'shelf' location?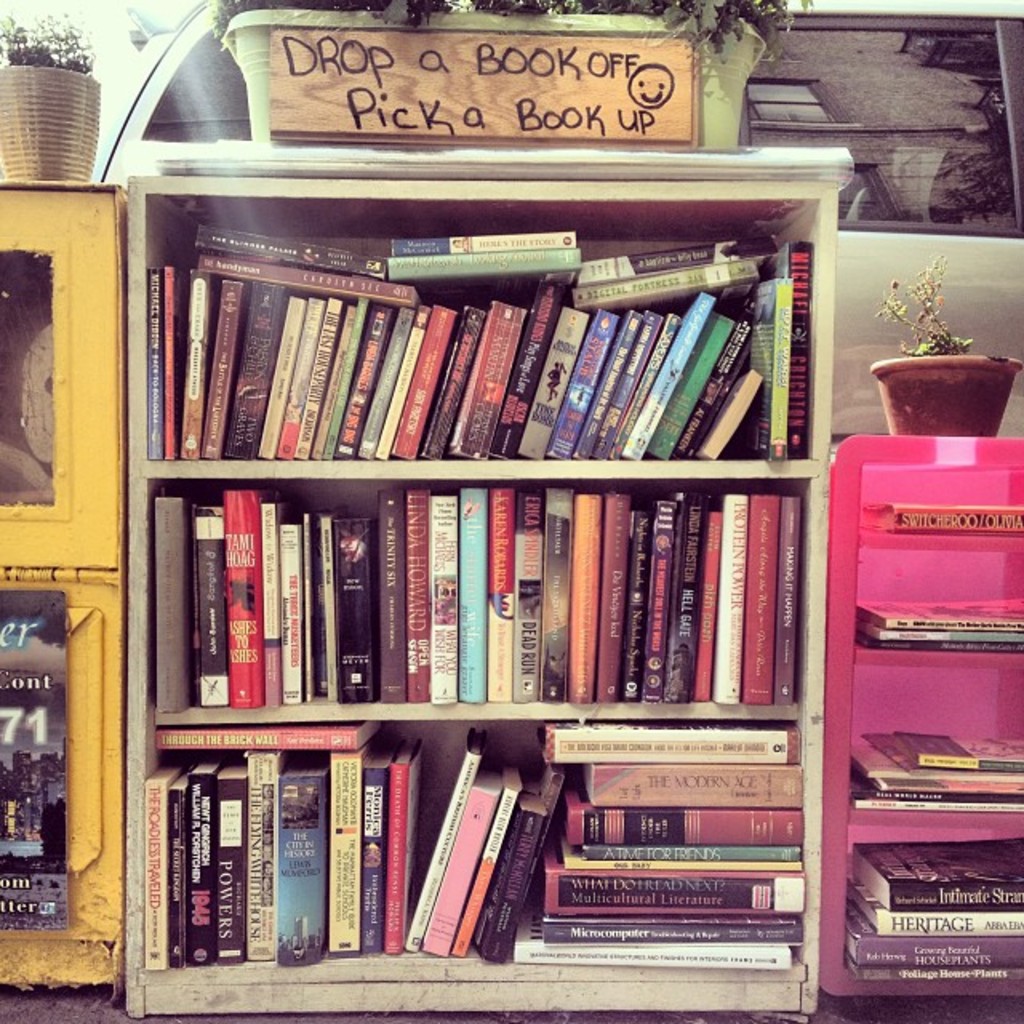
detection(854, 648, 1022, 846)
